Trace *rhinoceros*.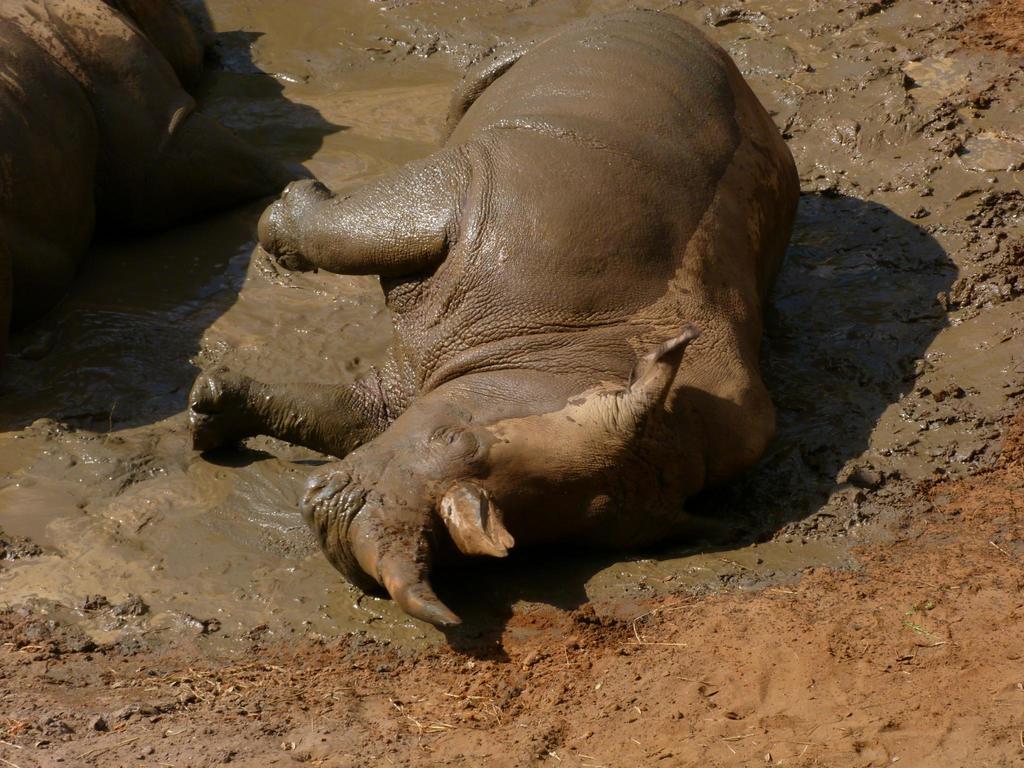
Traced to box(179, 5, 803, 631).
